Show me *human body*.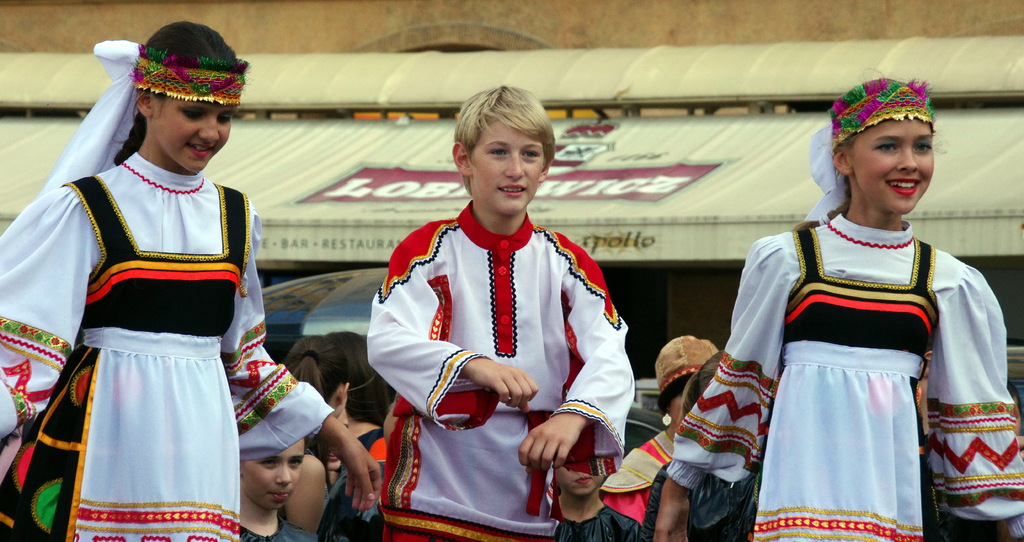
*human body* is here: (0, 19, 391, 541).
